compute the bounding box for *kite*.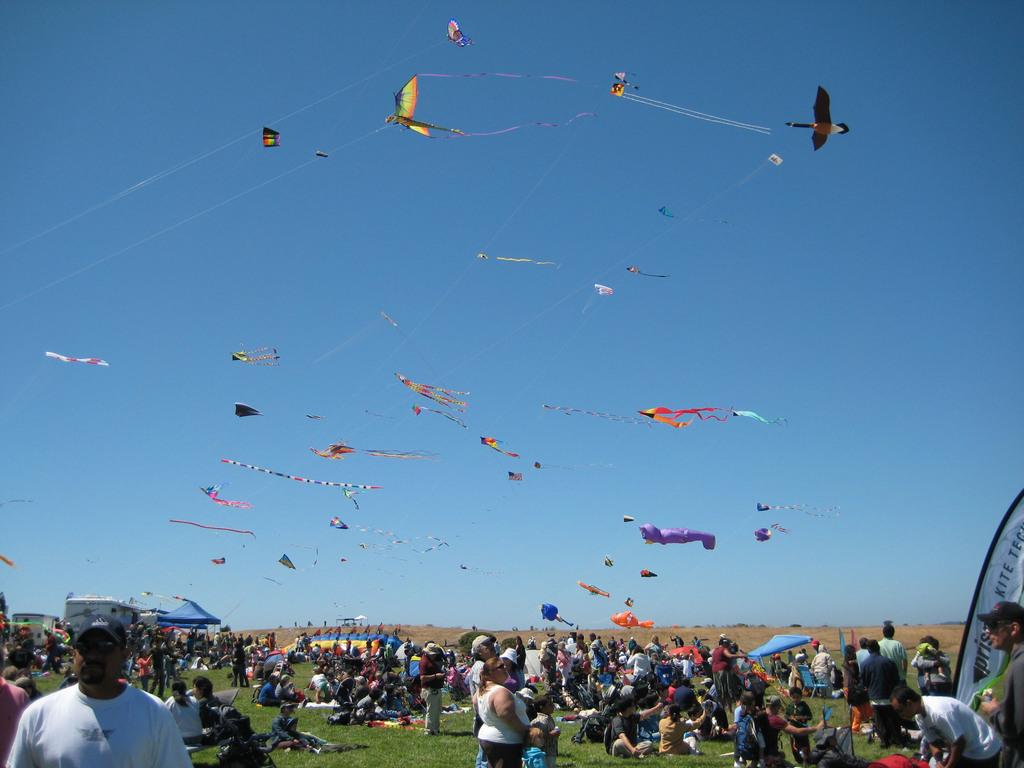
left=766, top=152, right=785, bottom=168.
